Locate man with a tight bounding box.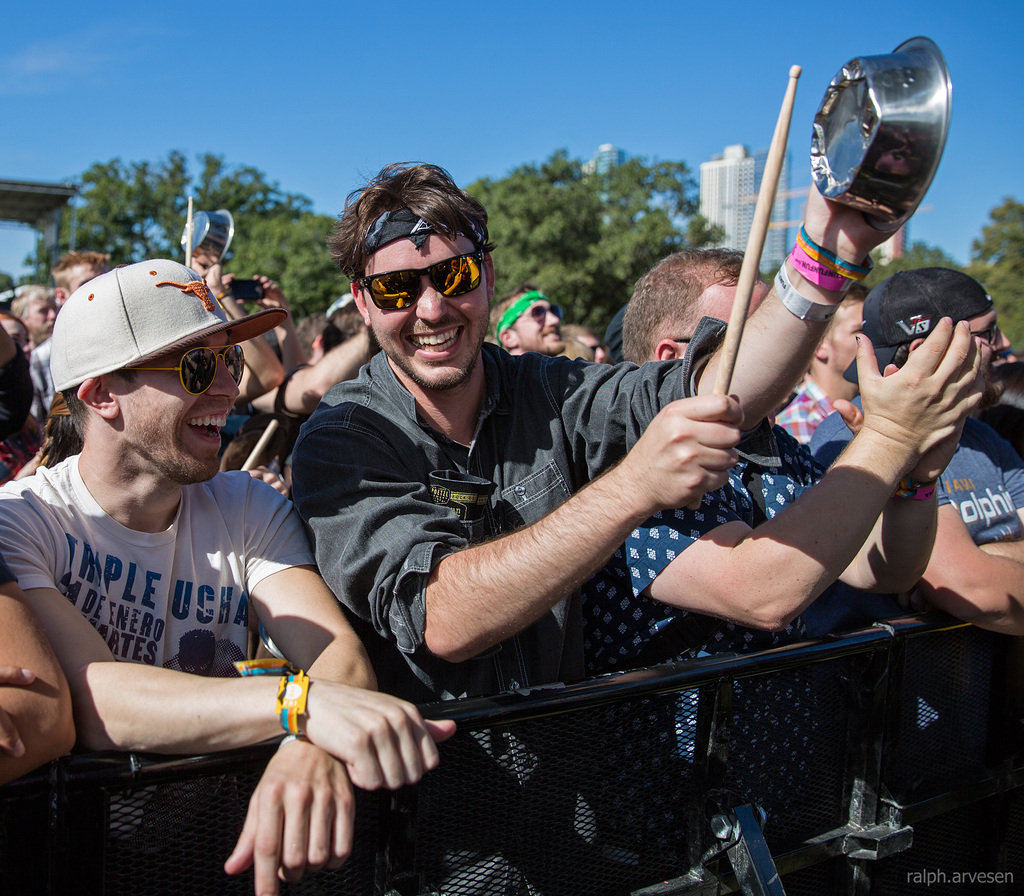
[x1=816, y1=262, x2=1023, y2=895].
